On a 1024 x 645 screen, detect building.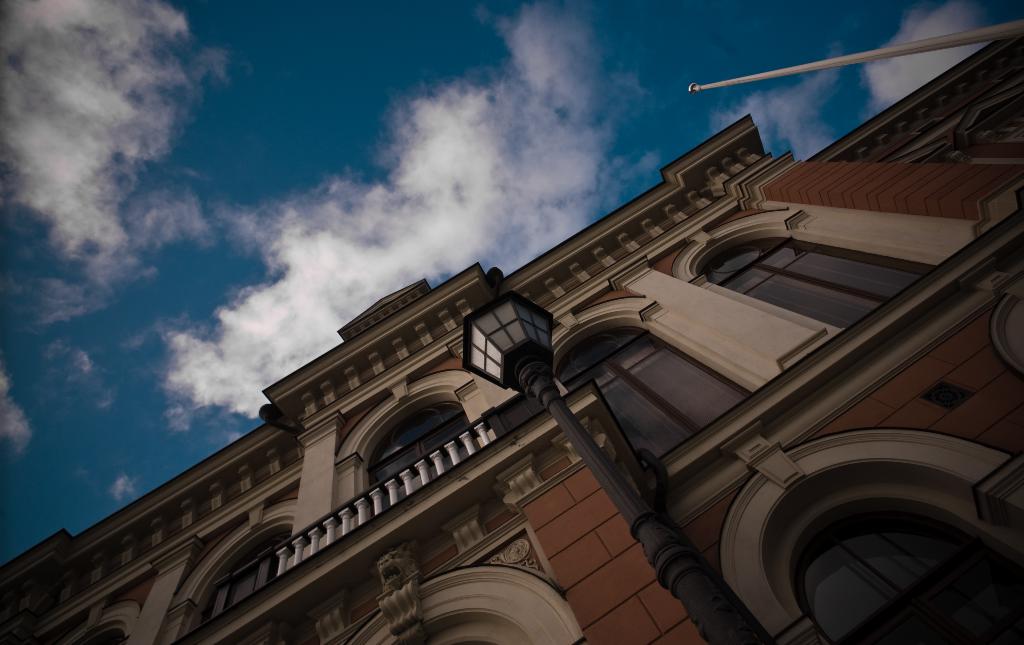
<region>0, 17, 1023, 644</region>.
